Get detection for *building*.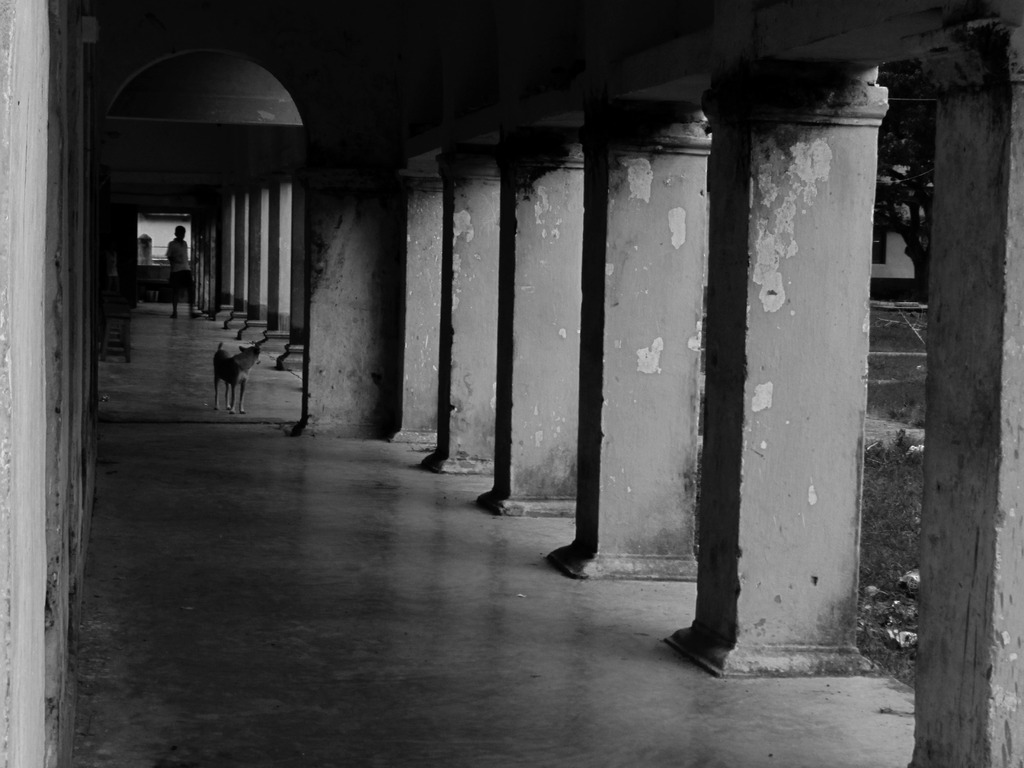
Detection: <bbox>0, 0, 1016, 766</bbox>.
